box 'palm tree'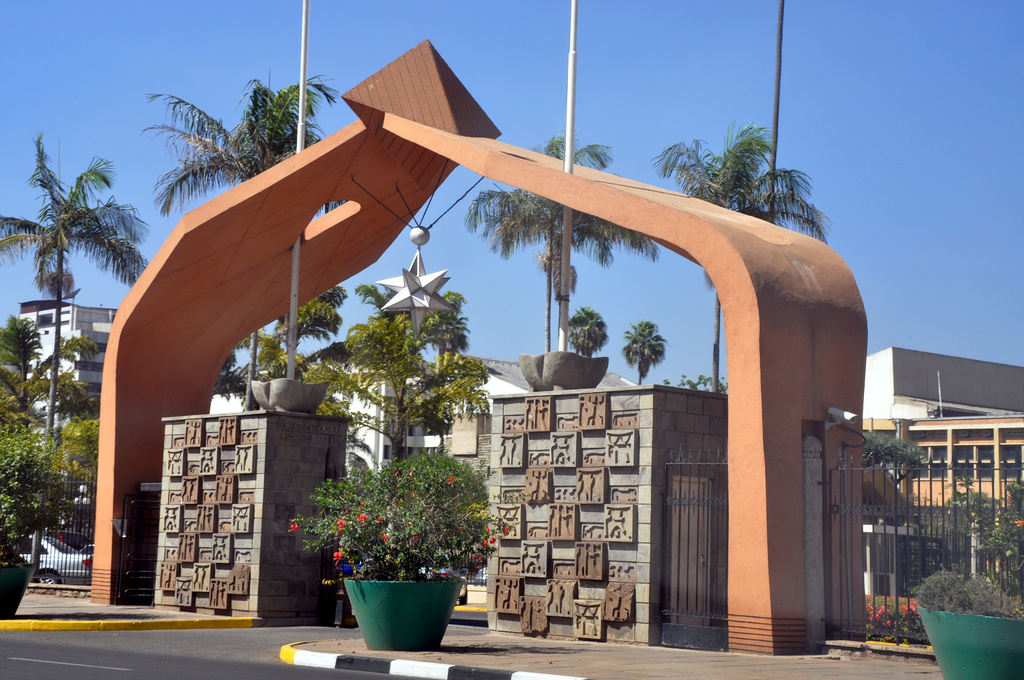
[0,310,77,604]
